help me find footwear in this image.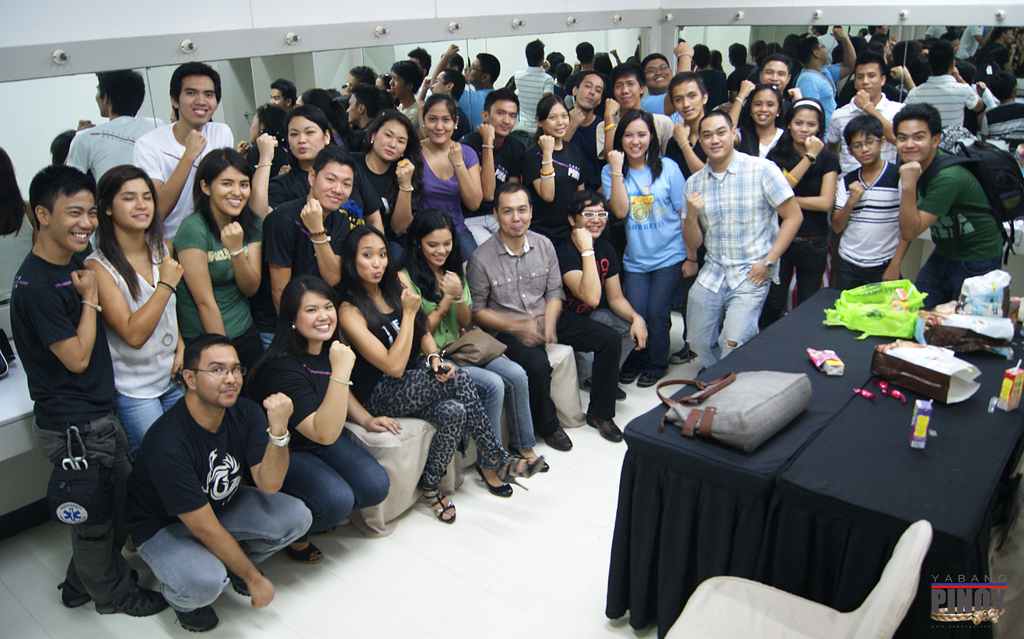
Found it: (left=278, top=529, right=323, bottom=566).
